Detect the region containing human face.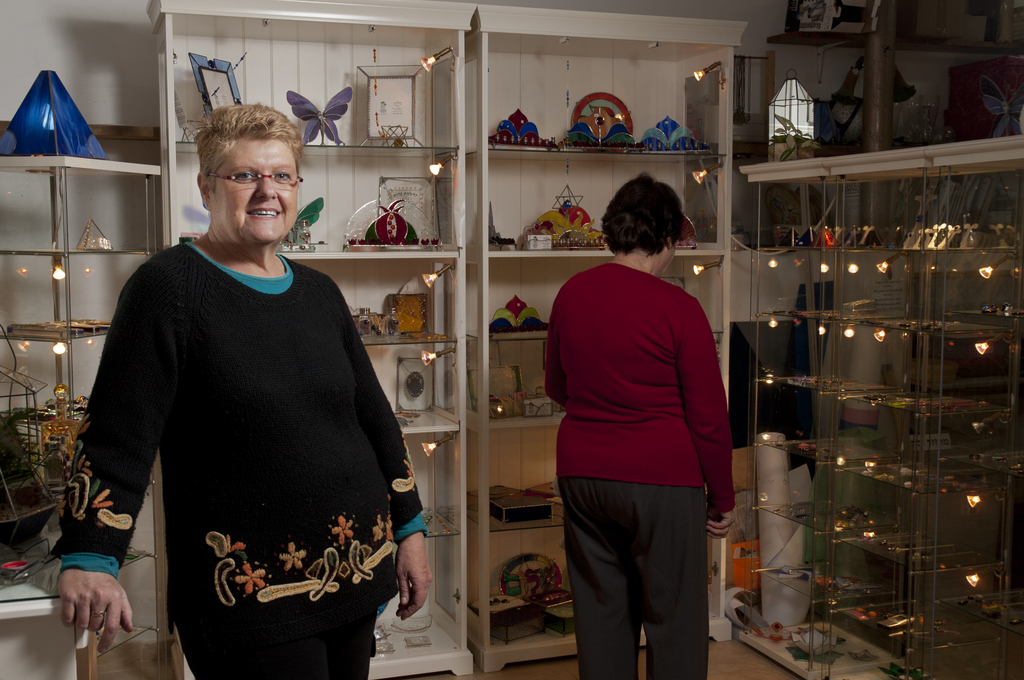
[left=212, top=141, right=296, bottom=239].
